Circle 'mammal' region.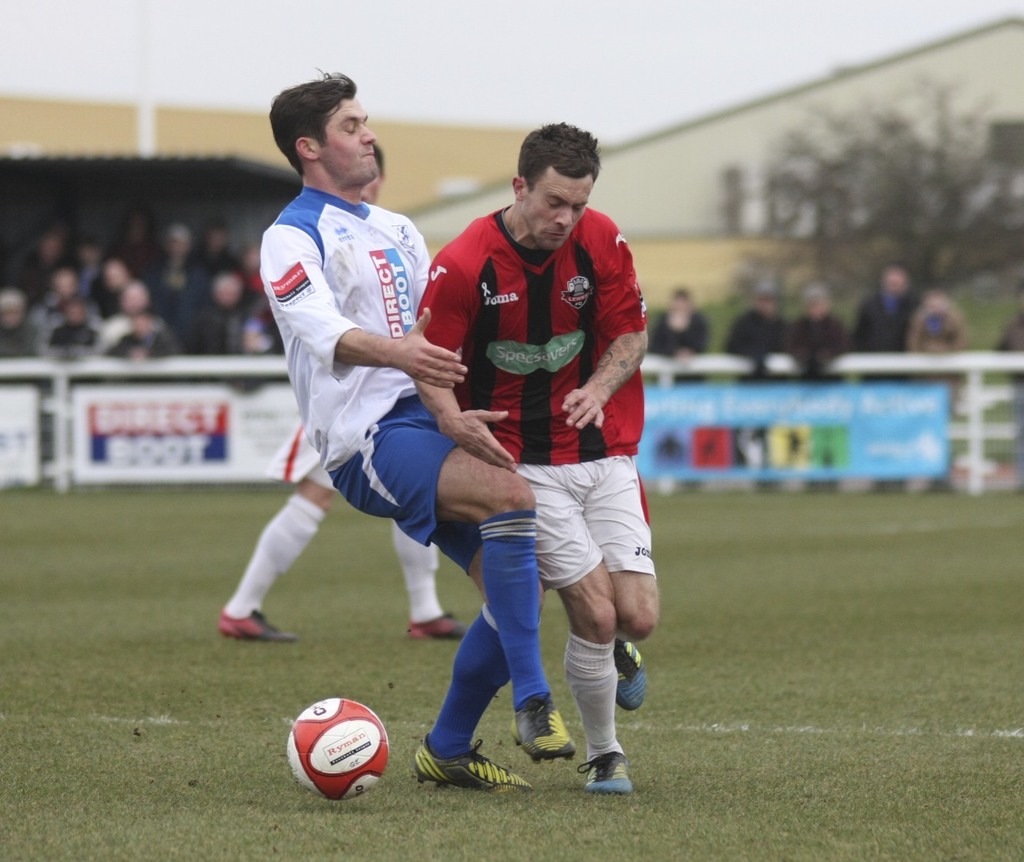
Region: 218/142/470/643.
